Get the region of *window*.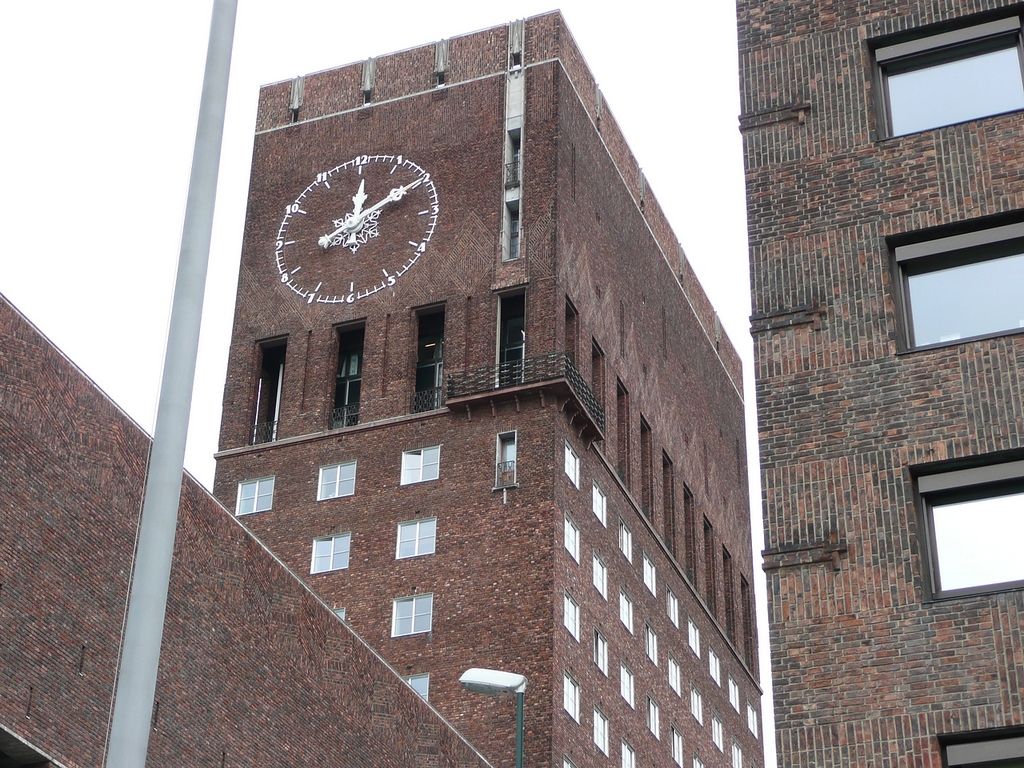
BBox(326, 605, 346, 622).
